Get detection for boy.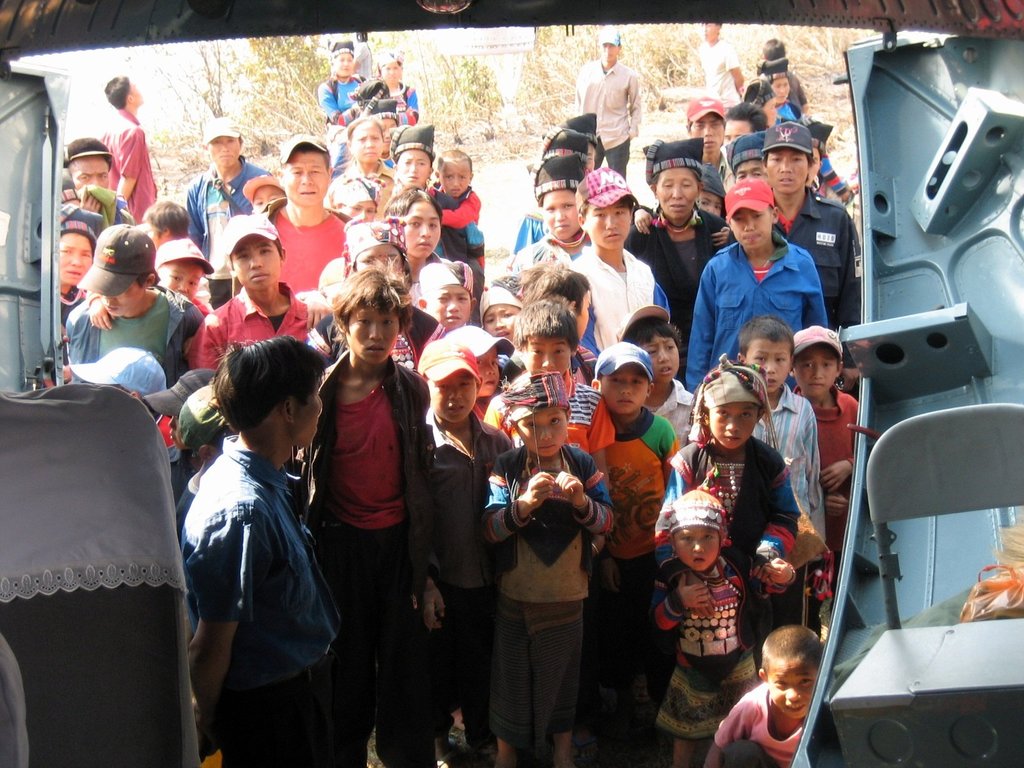
Detection: 700 618 840 767.
